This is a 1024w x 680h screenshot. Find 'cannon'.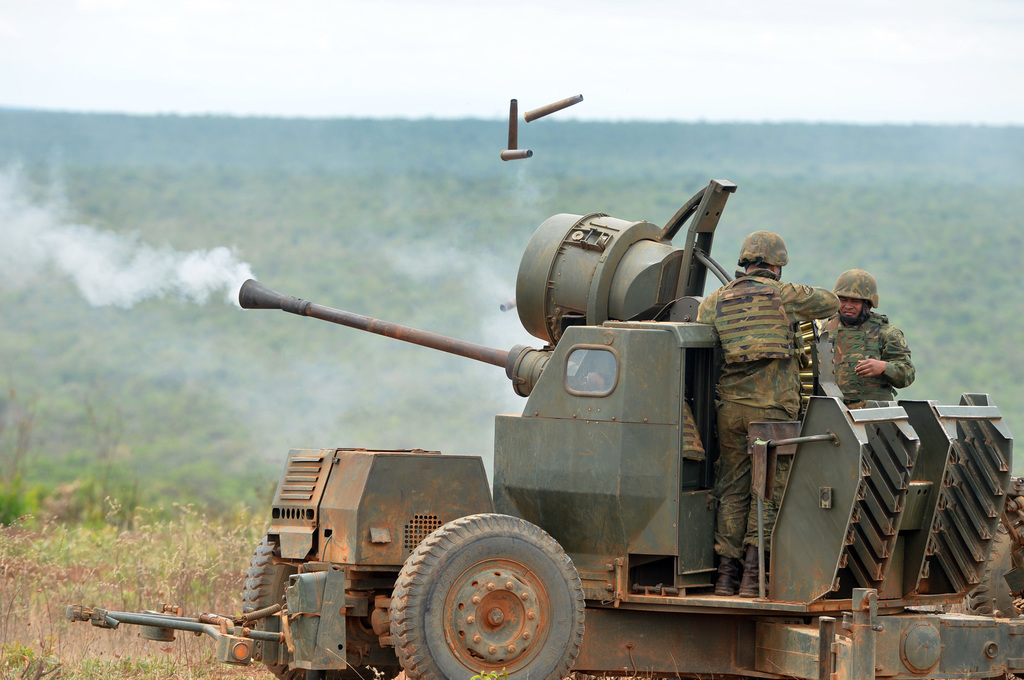
Bounding box: bbox(65, 171, 1023, 679).
